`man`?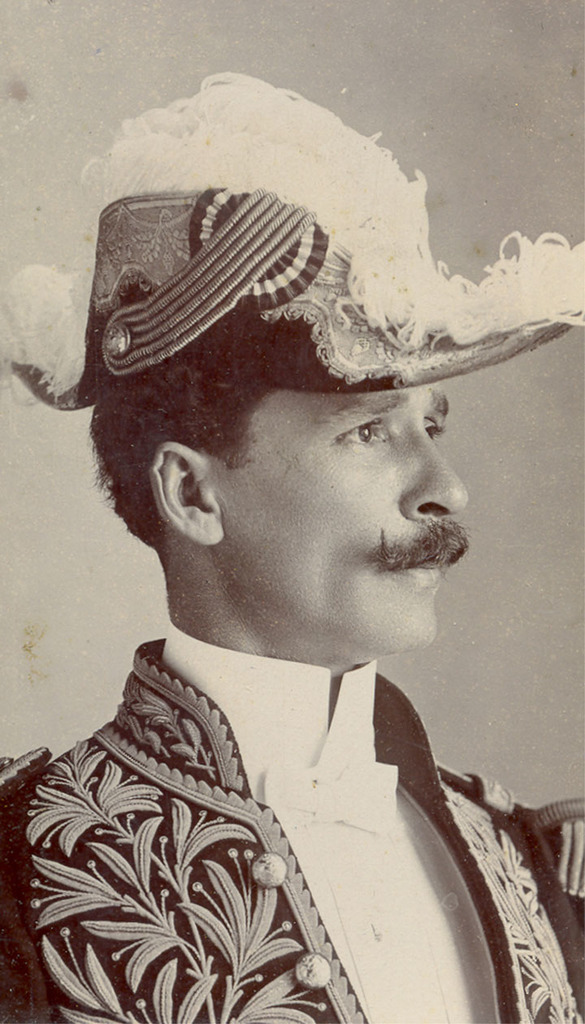
(x1=24, y1=235, x2=549, y2=977)
